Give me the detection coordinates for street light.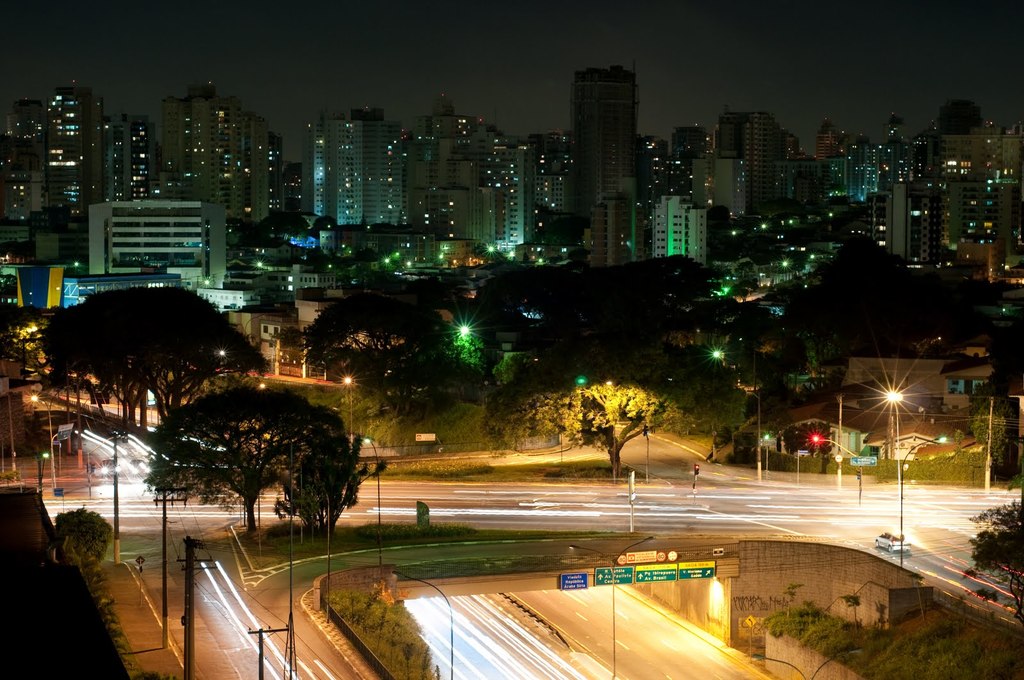
<box>871,378,906,538</box>.
